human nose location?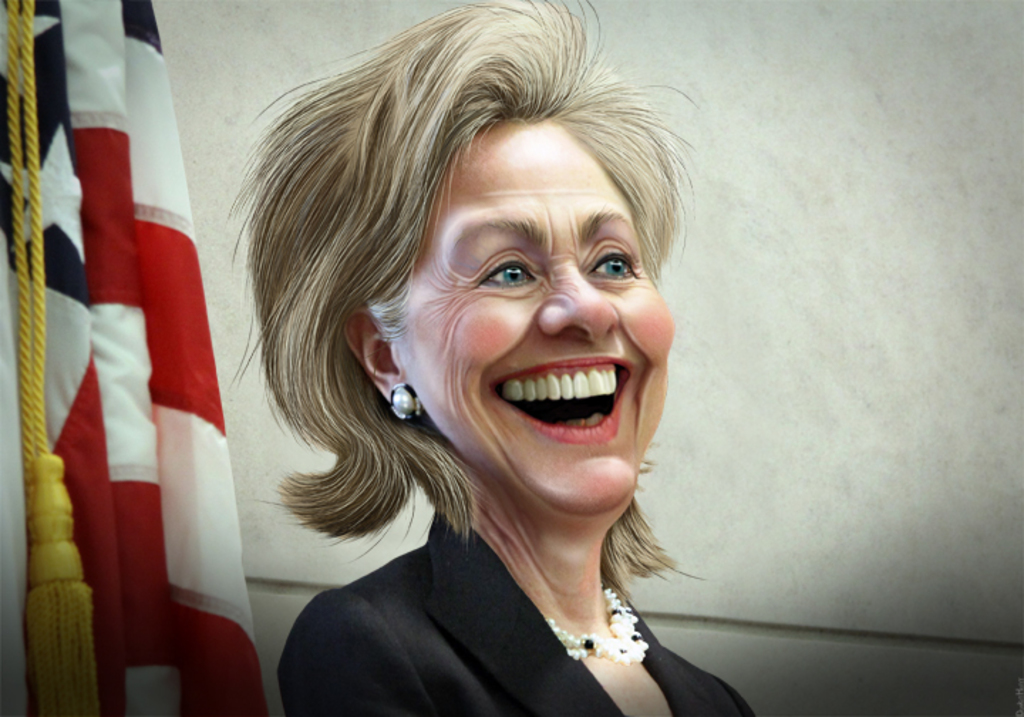
(left=542, top=260, right=622, bottom=339)
